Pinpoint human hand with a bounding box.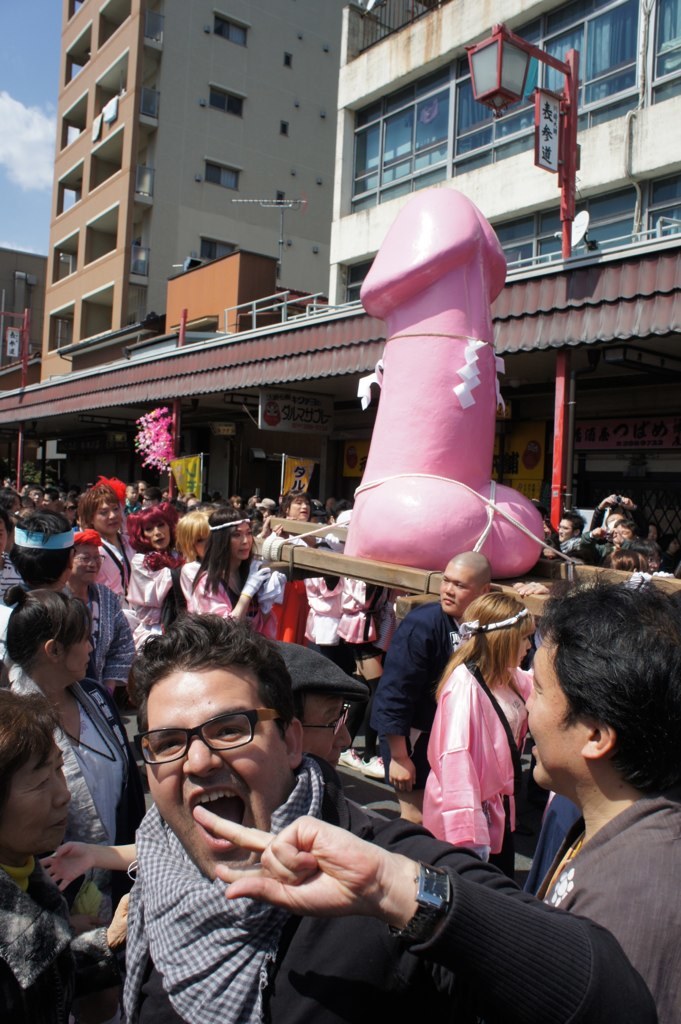
region(390, 757, 418, 794).
